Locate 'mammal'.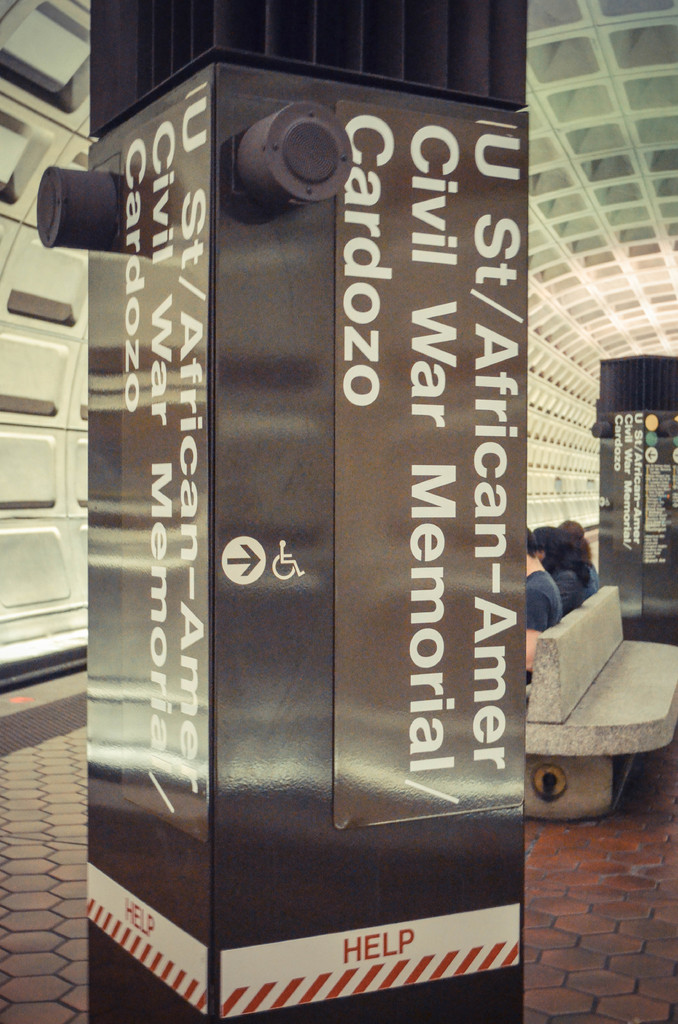
Bounding box: {"x1": 557, "y1": 524, "x2": 606, "y2": 595}.
